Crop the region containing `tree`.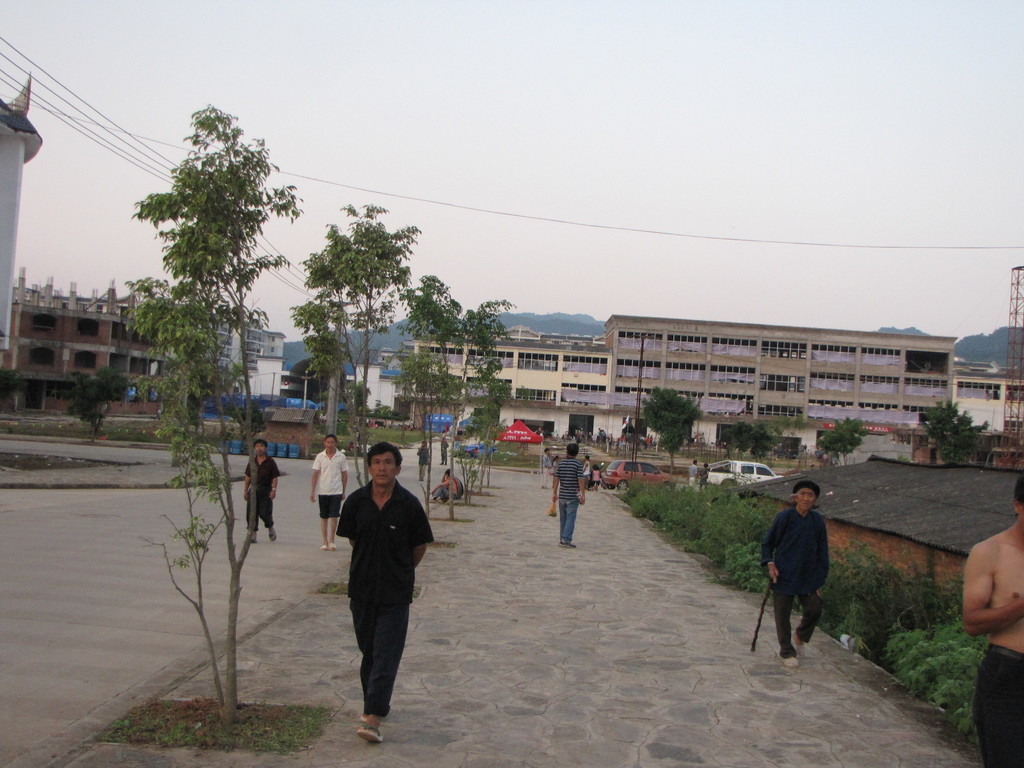
Crop region: select_region(769, 410, 792, 460).
